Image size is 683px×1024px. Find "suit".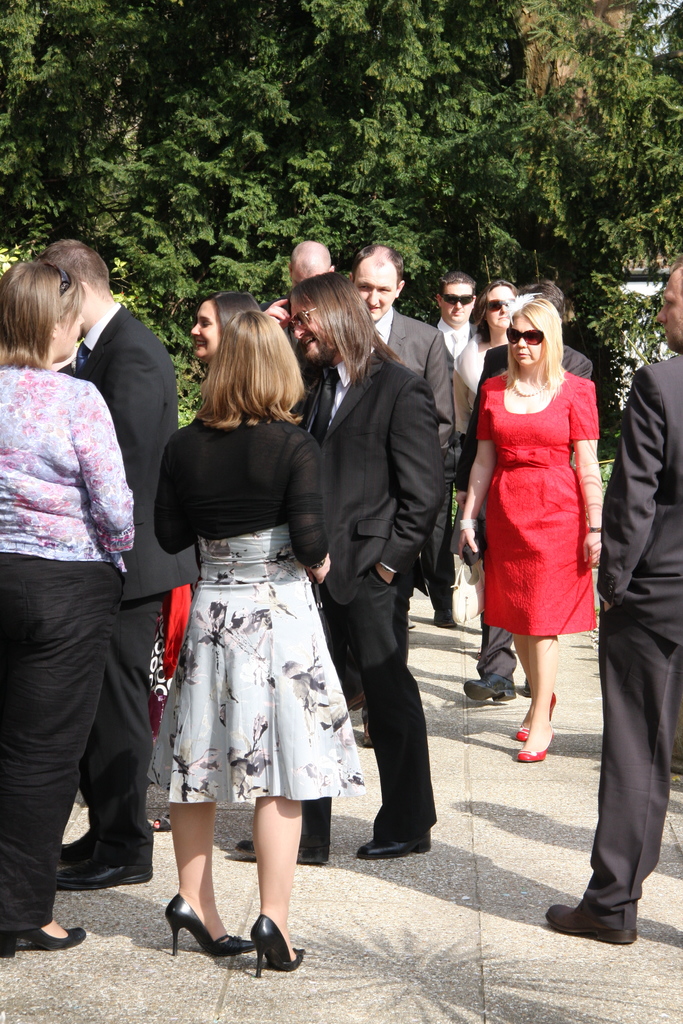
[left=425, top=314, right=481, bottom=604].
